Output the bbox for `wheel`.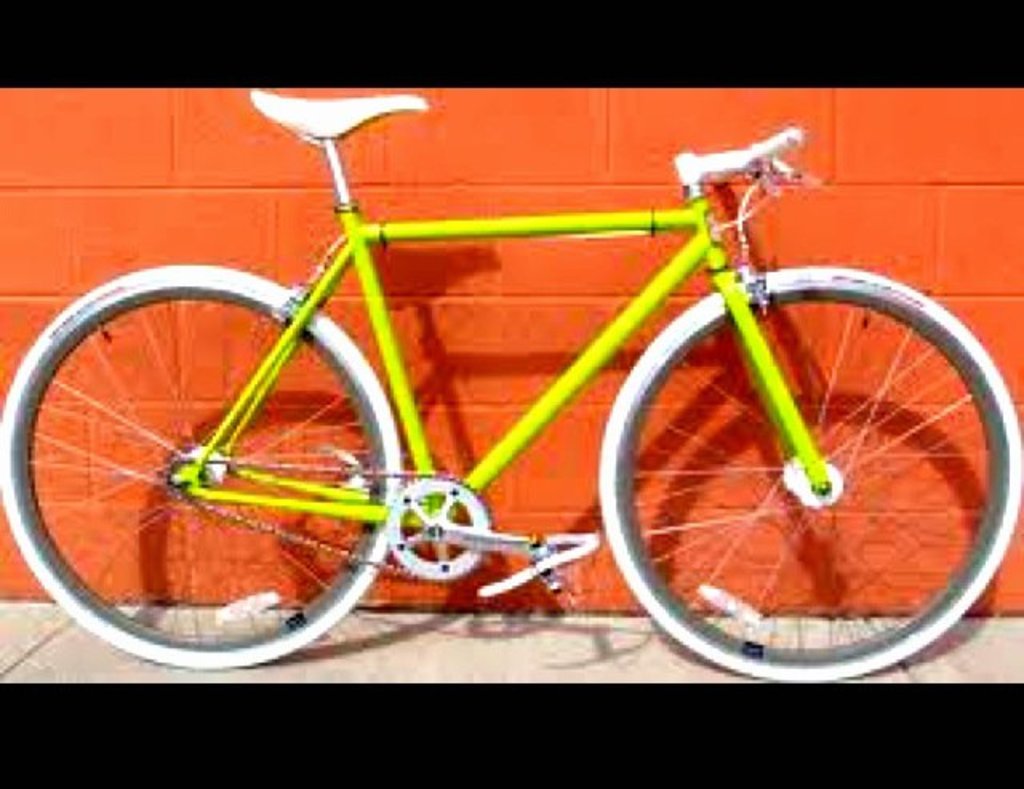
left=608, top=259, right=998, bottom=661.
